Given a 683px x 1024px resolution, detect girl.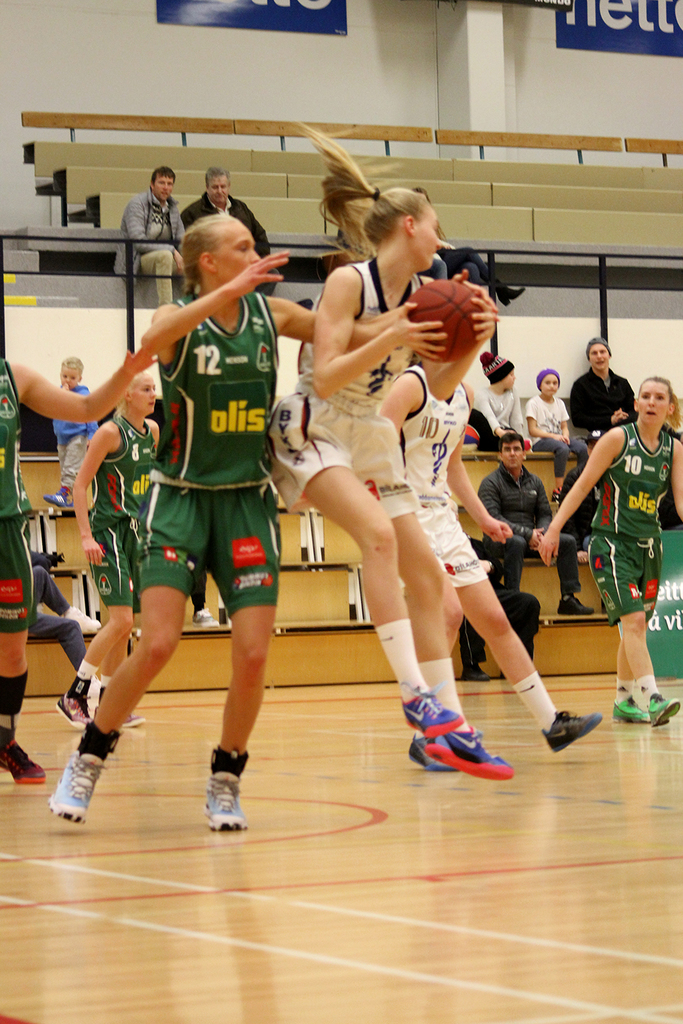
<bbox>538, 382, 682, 730</bbox>.
